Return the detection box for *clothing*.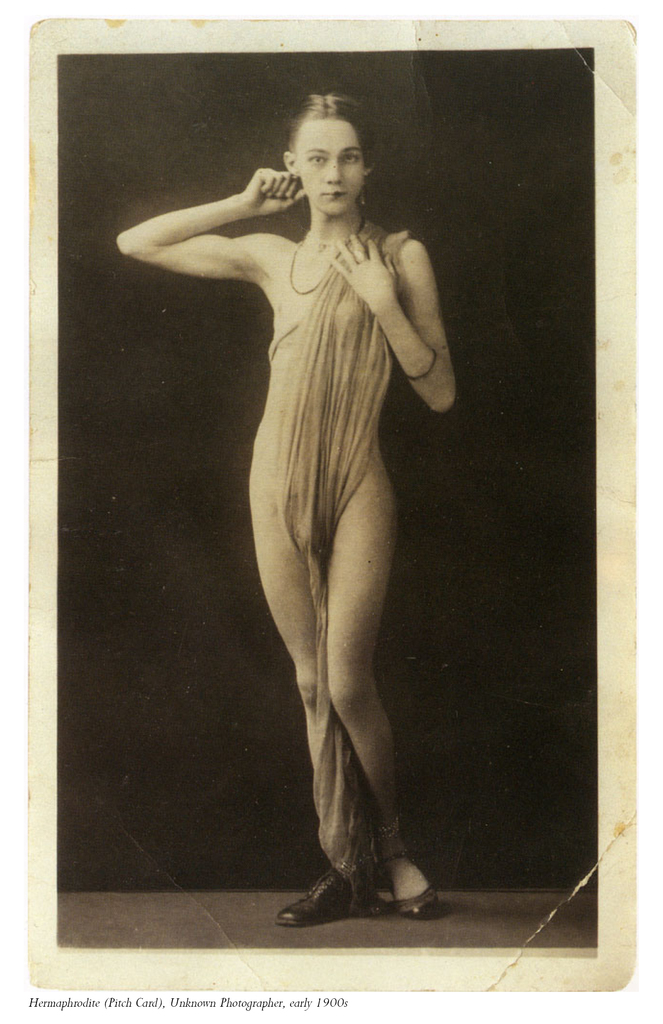
box=[320, 220, 409, 899].
